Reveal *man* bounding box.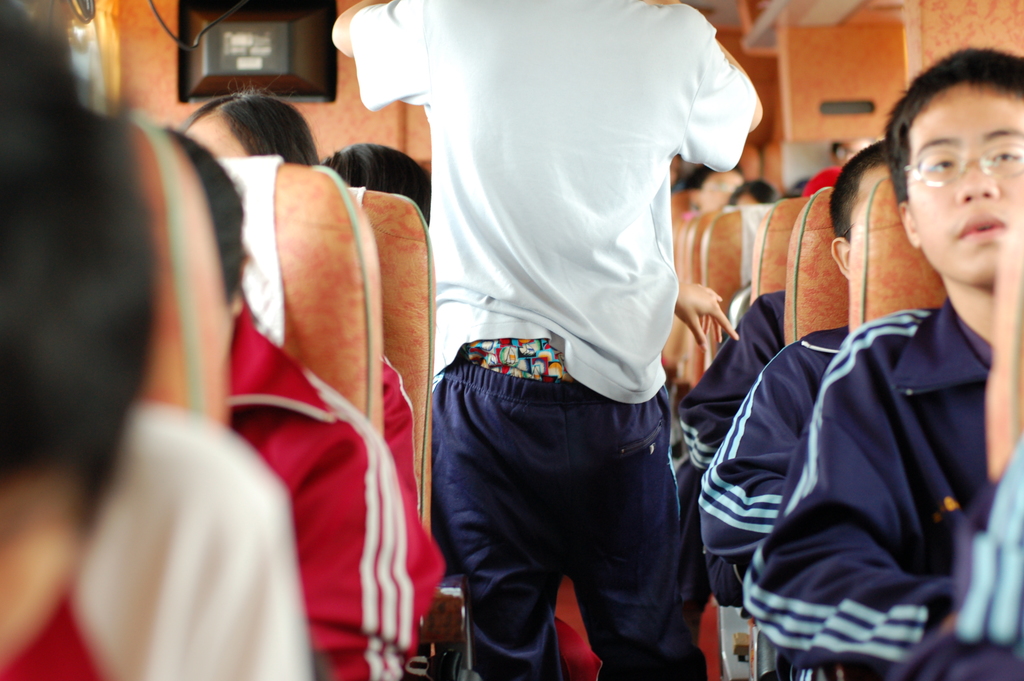
Revealed: <box>904,441,1023,680</box>.
